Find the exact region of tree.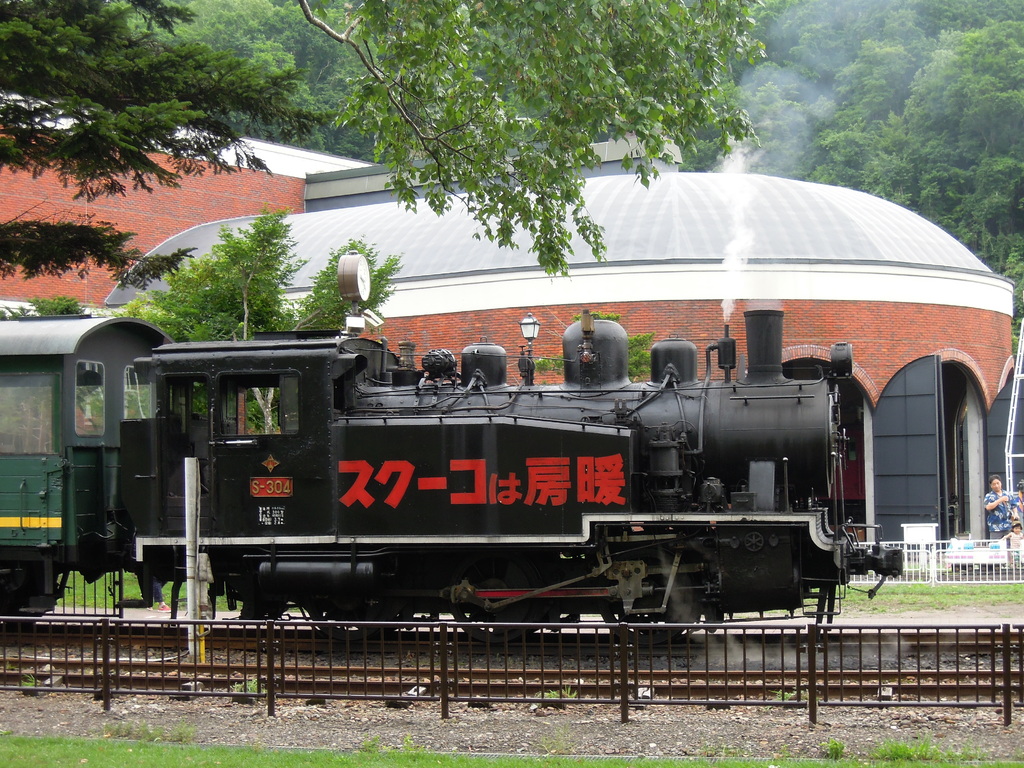
Exact region: <box>266,28,762,298</box>.
